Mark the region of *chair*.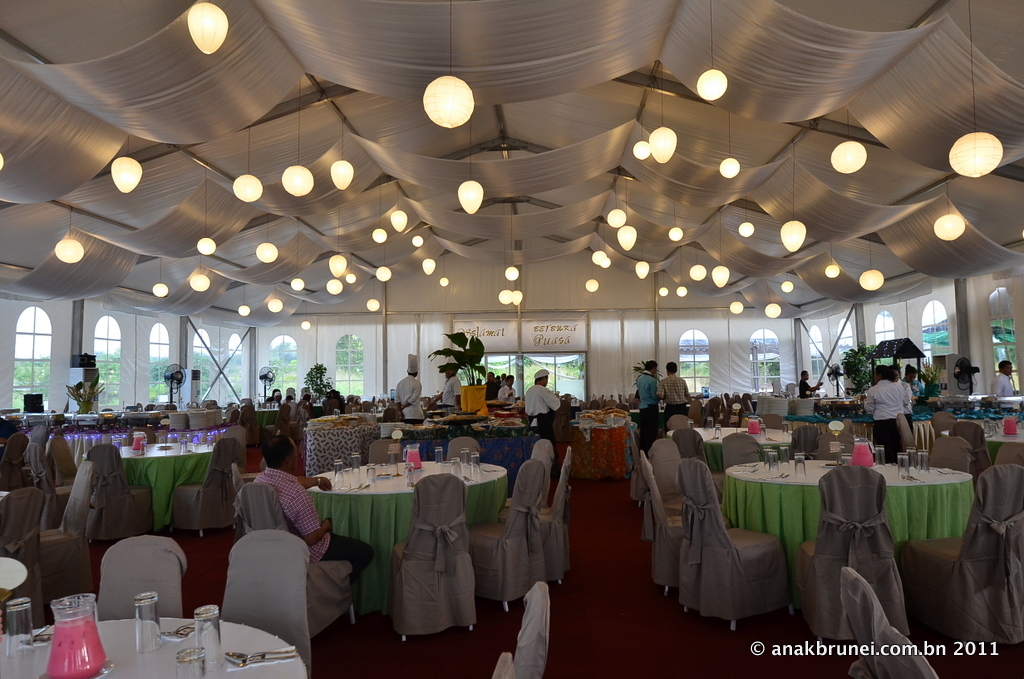
Region: 0 433 31 484.
